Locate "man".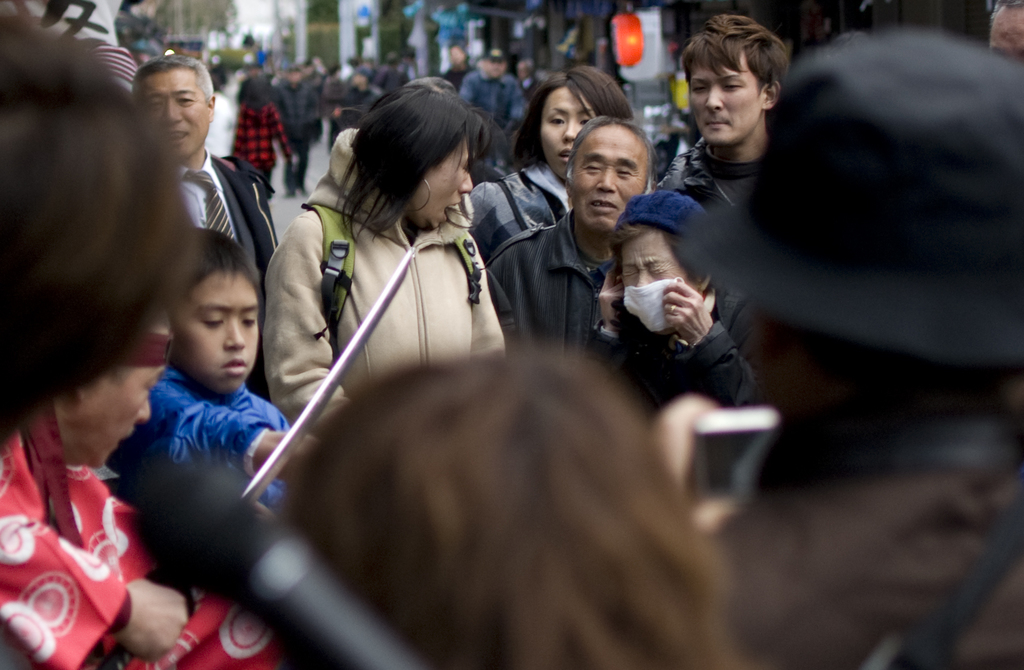
Bounding box: 266 60 314 195.
